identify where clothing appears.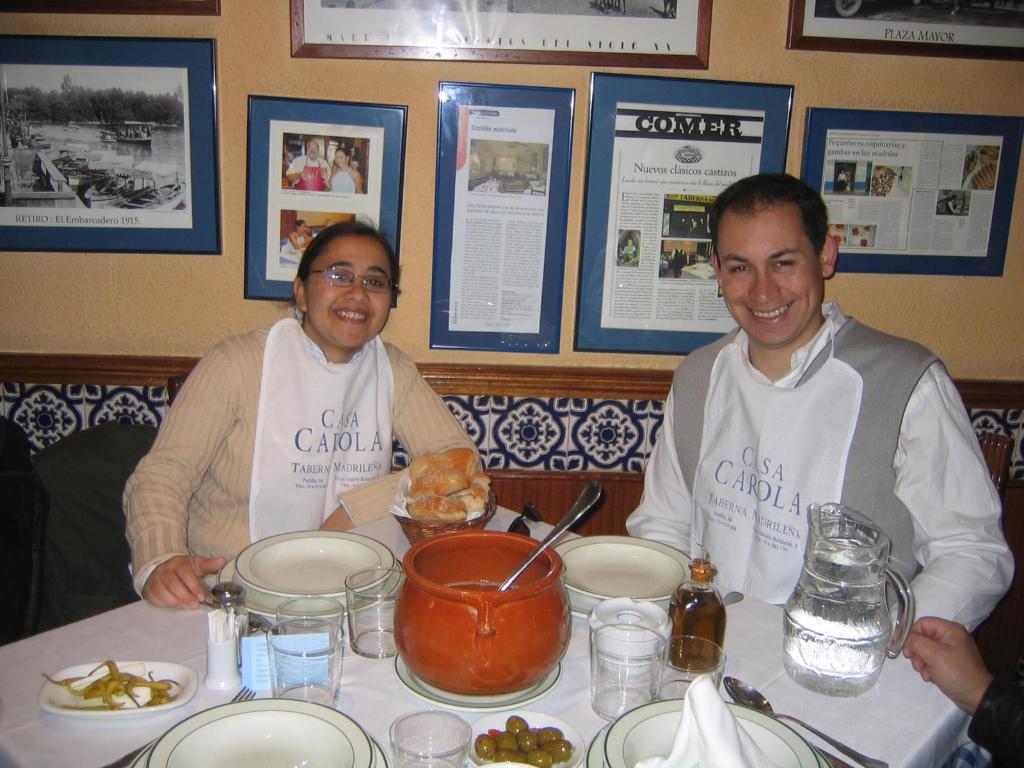
Appears at [620, 303, 1014, 636].
